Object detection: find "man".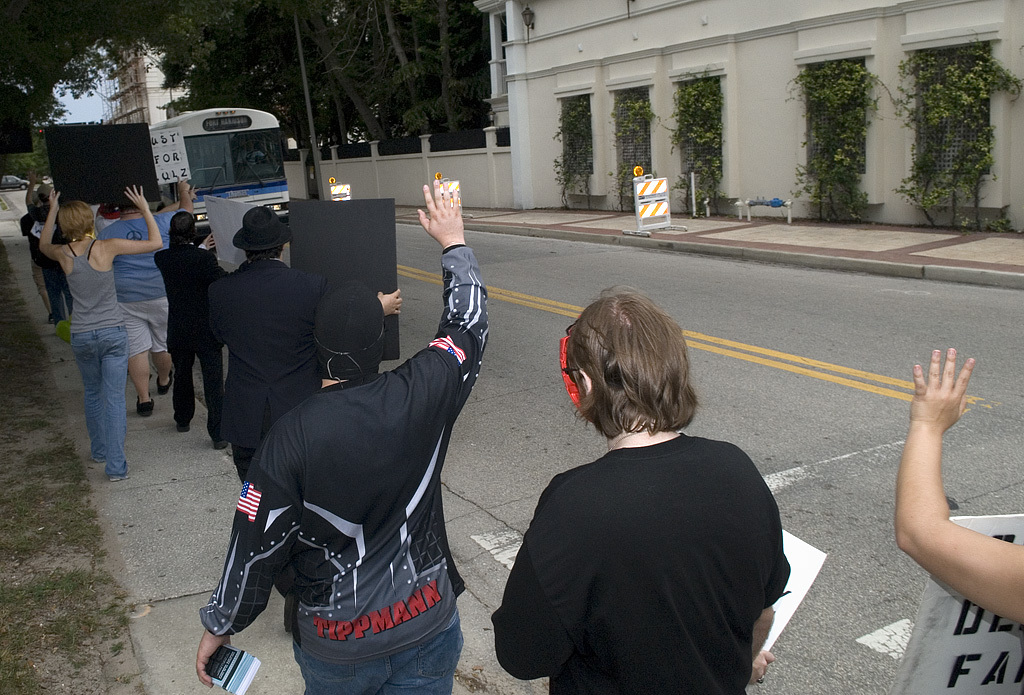
187, 166, 499, 694.
